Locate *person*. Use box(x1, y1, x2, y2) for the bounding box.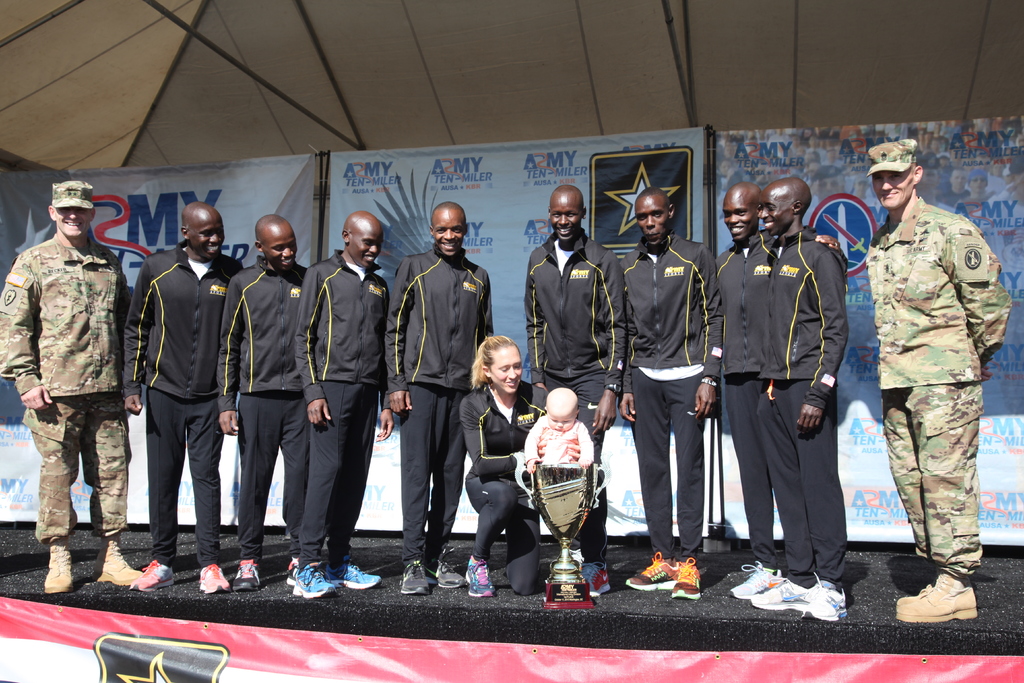
box(366, 206, 495, 602).
